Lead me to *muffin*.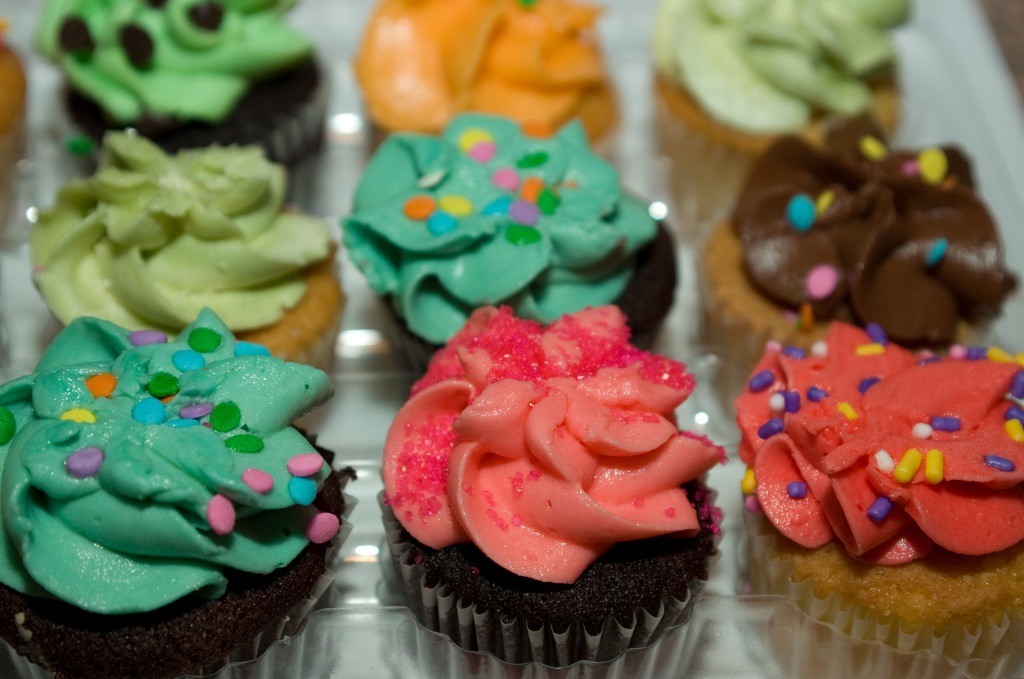
Lead to bbox=(643, 0, 918, 227).
